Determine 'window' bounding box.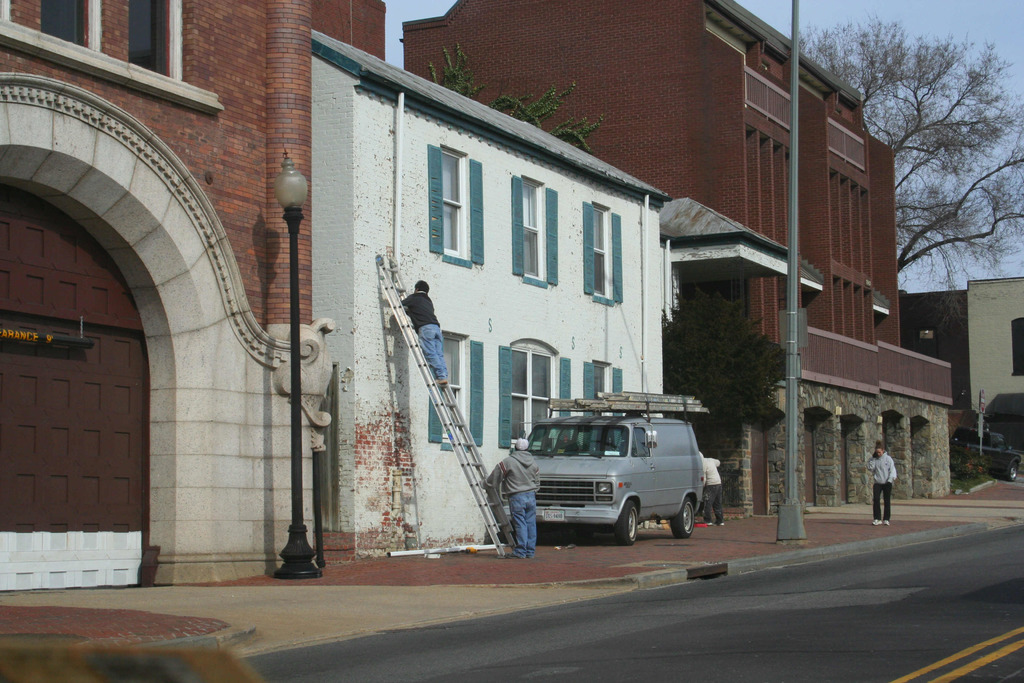
Determined: {"x1": 1, "y1": 0, "x2": 179, "y2": 77}.
